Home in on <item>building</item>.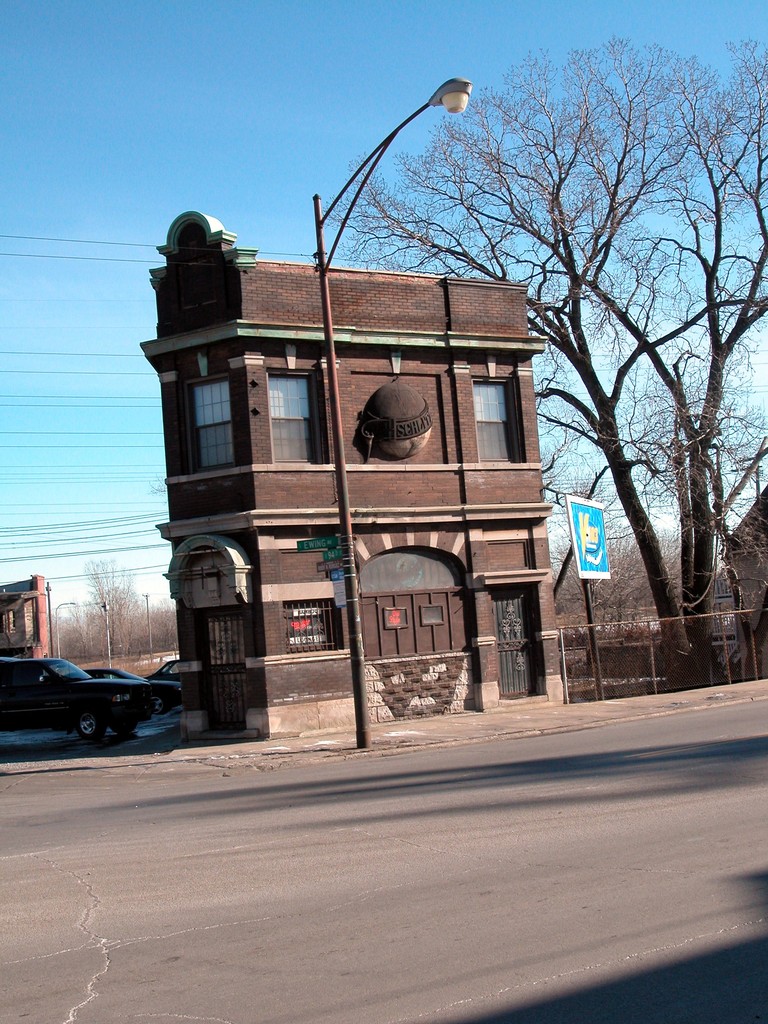
Homed in at 144 213 565 738.
